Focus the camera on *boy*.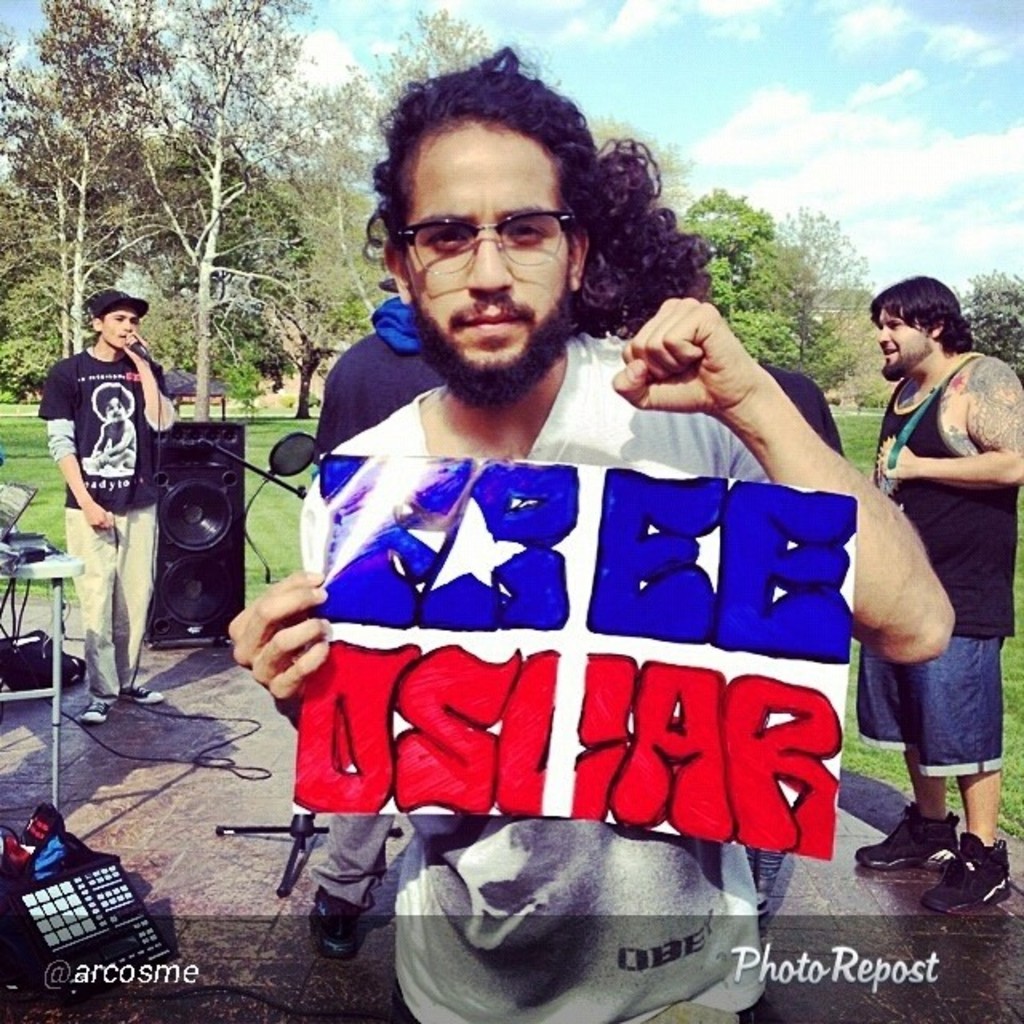
Focus region: 854,272,1018,904.
